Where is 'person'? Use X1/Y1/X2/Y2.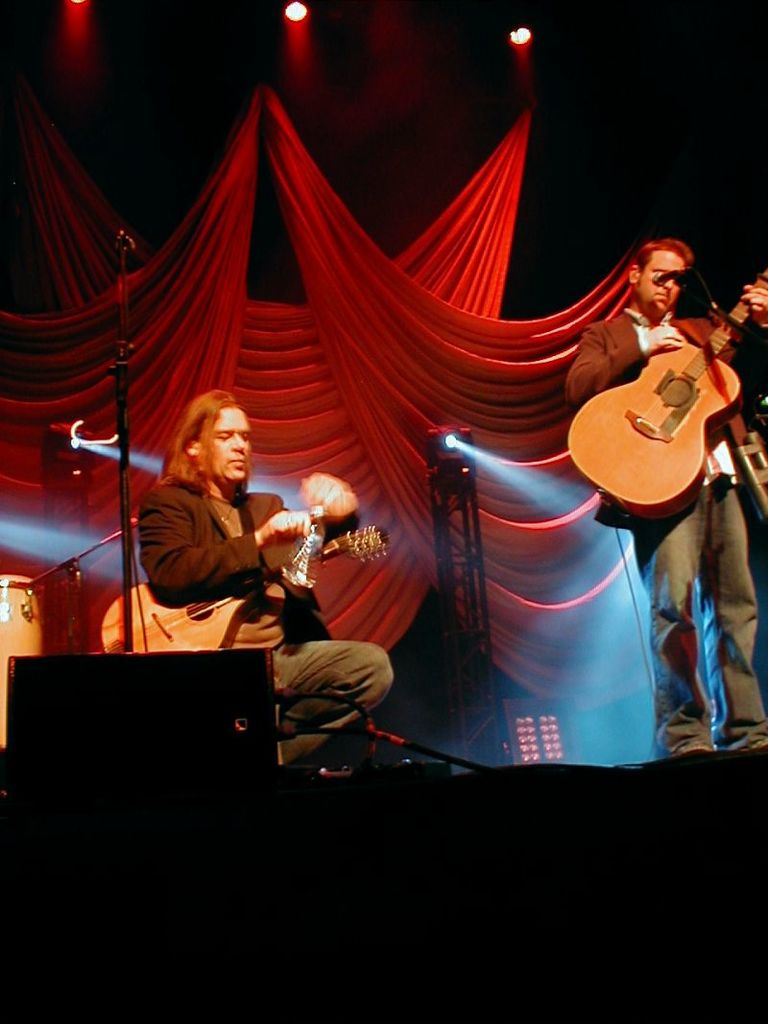
558/198/750/632.
